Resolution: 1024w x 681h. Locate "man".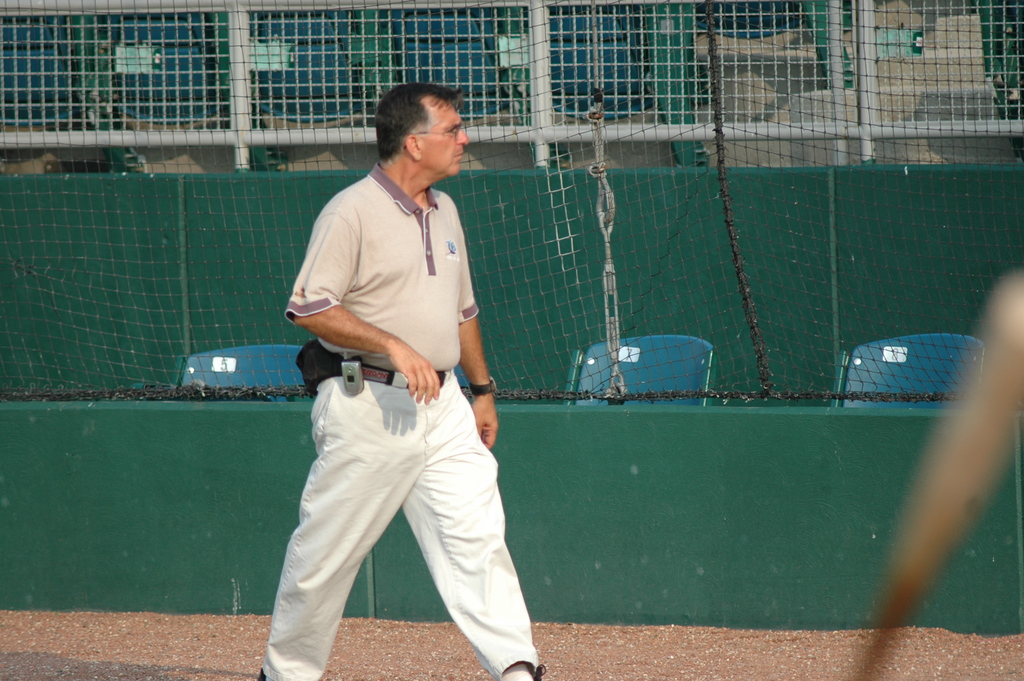
(x1=265, y1=74, x2=536, y2=680).
